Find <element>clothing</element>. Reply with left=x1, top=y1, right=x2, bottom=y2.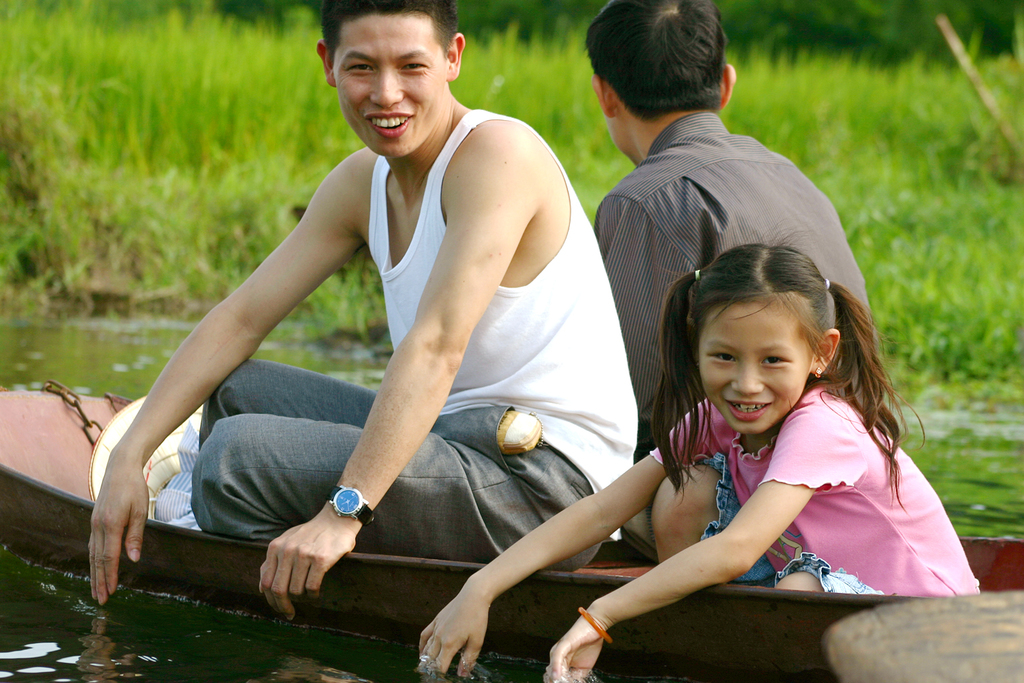
left=194, top=109, right=647, bottom=566.
